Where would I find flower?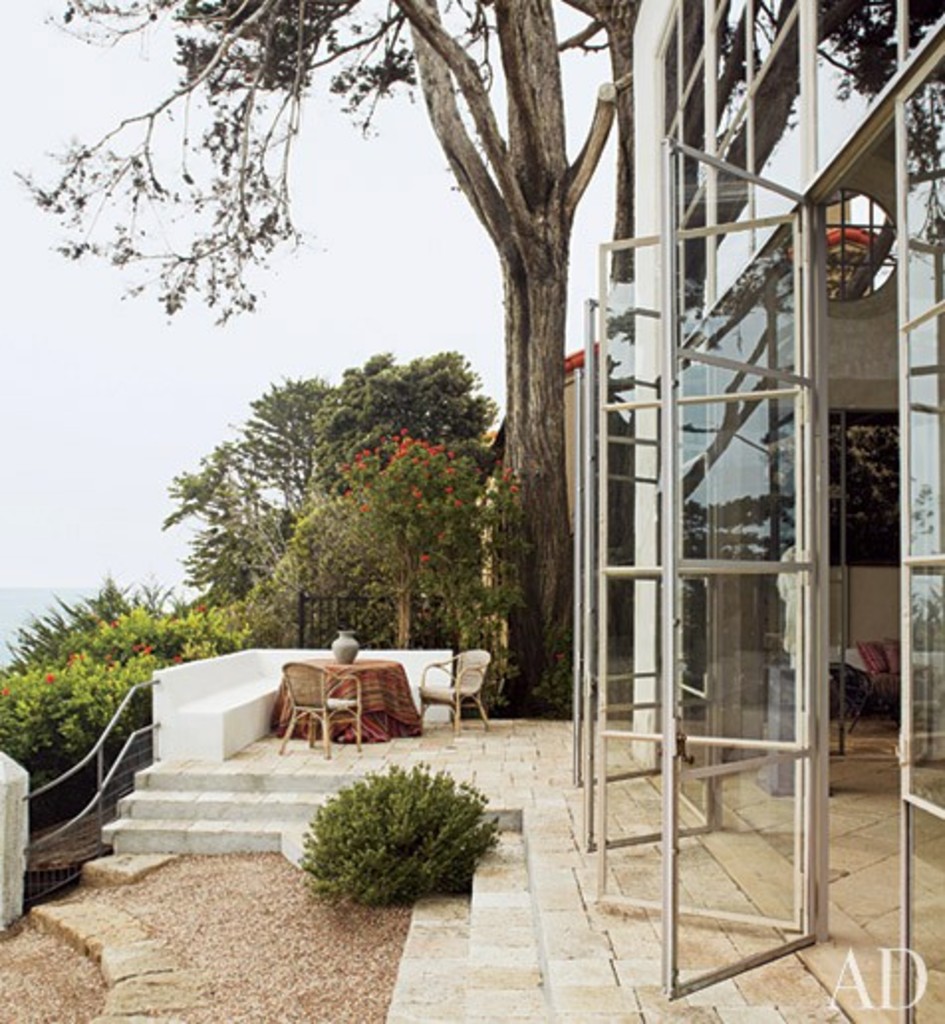
At bbox(107, 617, 127, 627).
